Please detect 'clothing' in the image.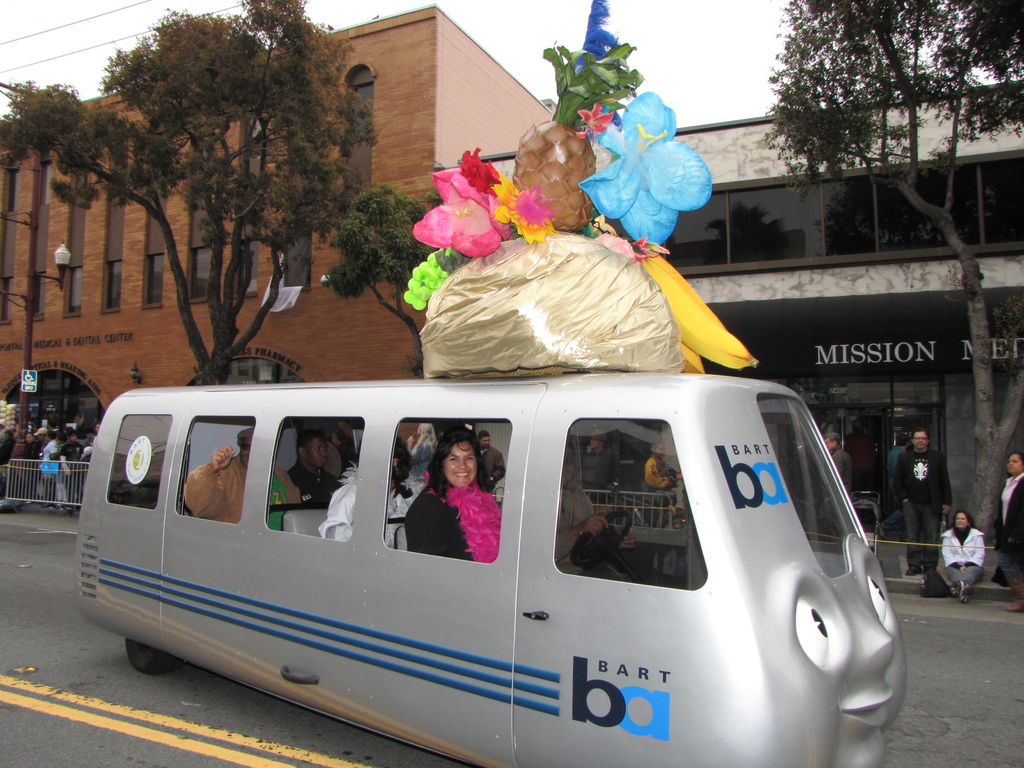
Rect(822, 445, 849, 540).
